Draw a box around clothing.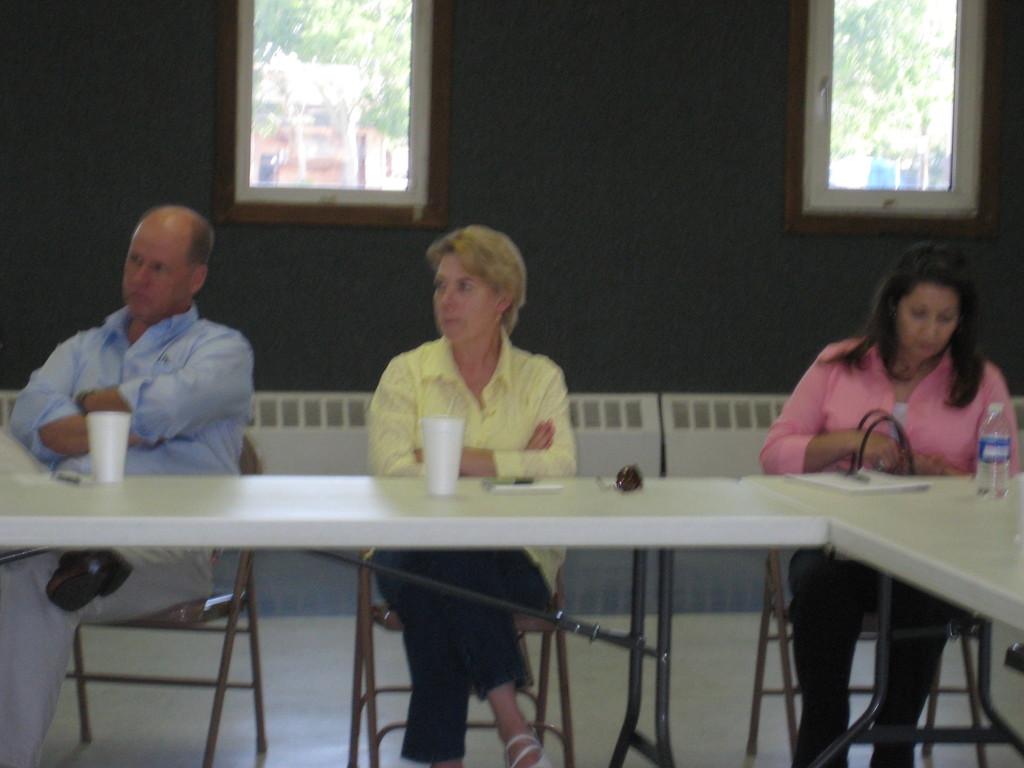
bbox=[765, 335, 1019, 767].
